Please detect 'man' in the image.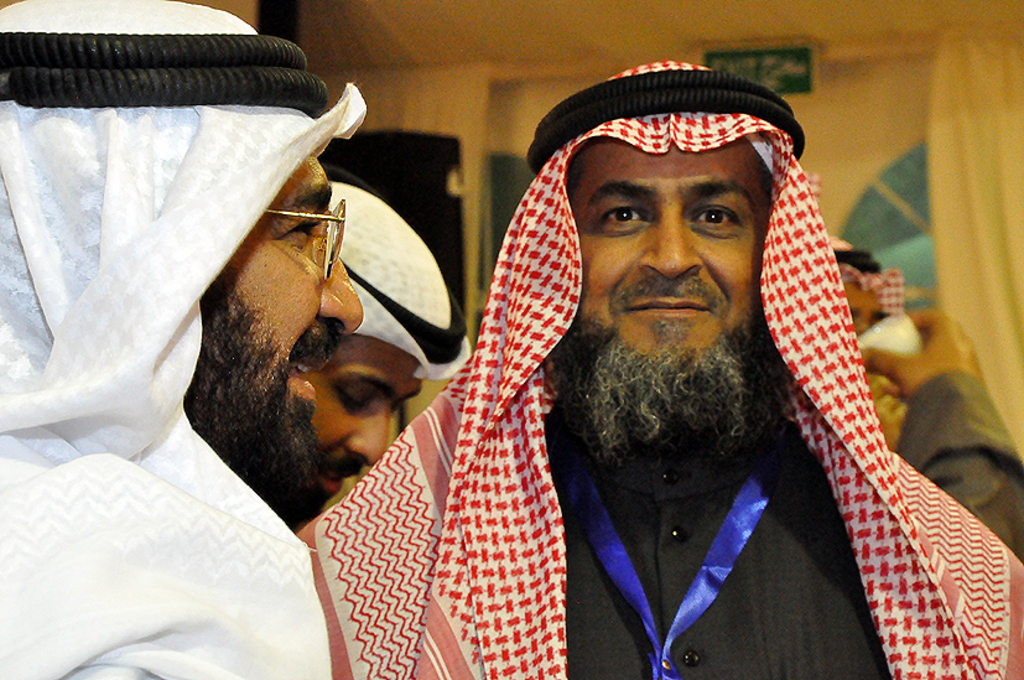
box(830, 234, 1023, 572).
